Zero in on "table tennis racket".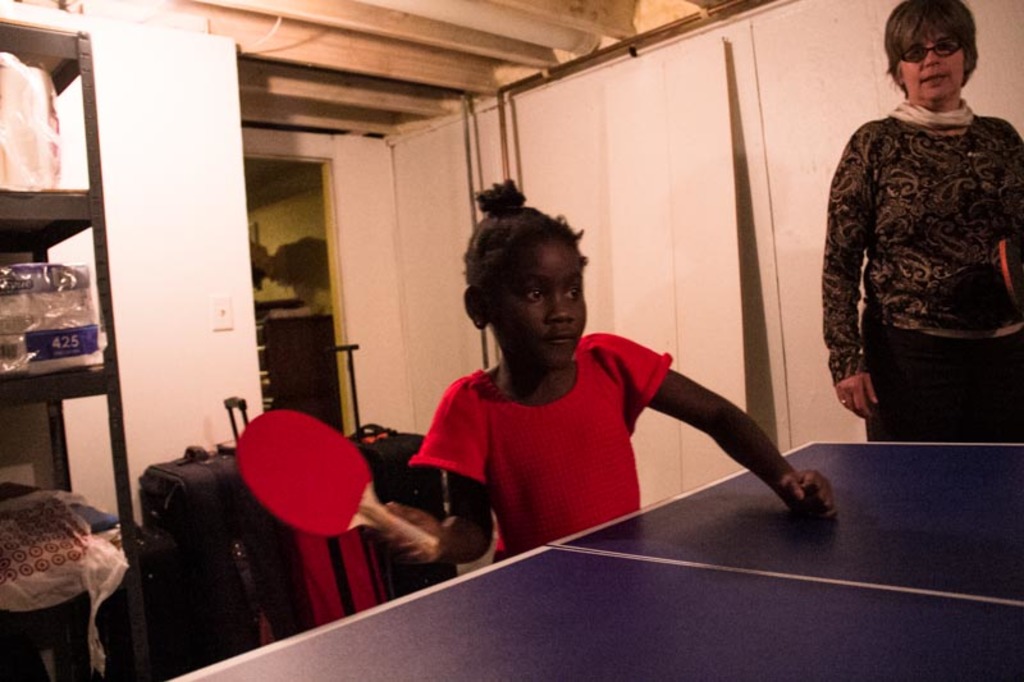
Zeroed in: bbox=(234, 408, 444, 560).
